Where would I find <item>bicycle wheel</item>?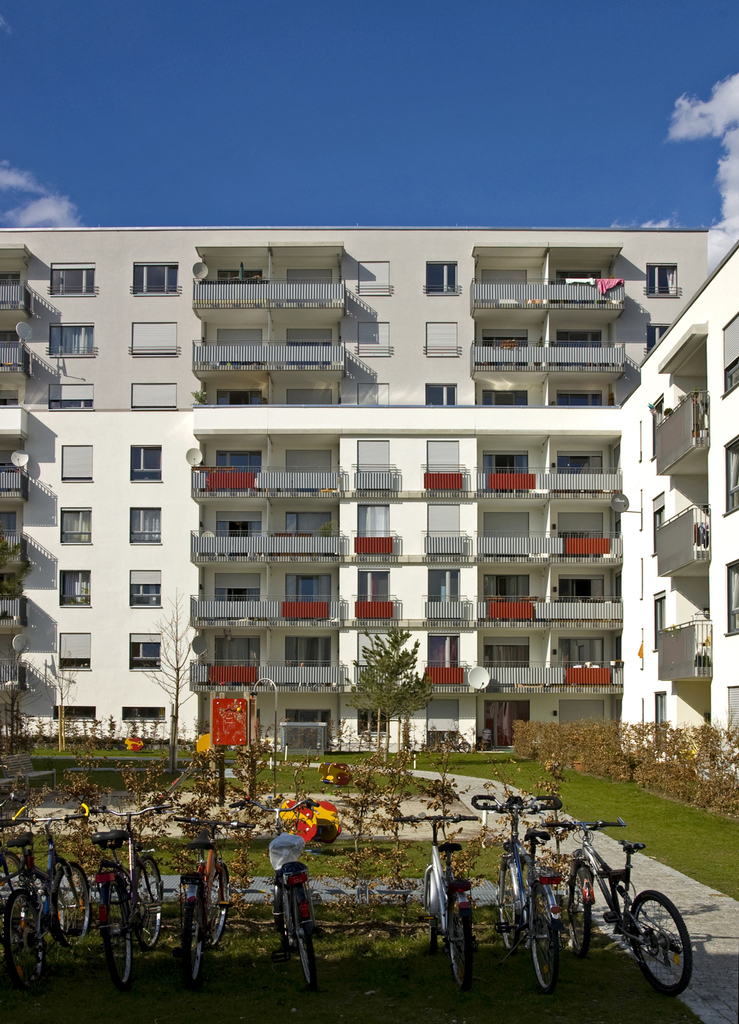
At box(285, 889, 314, 987).
